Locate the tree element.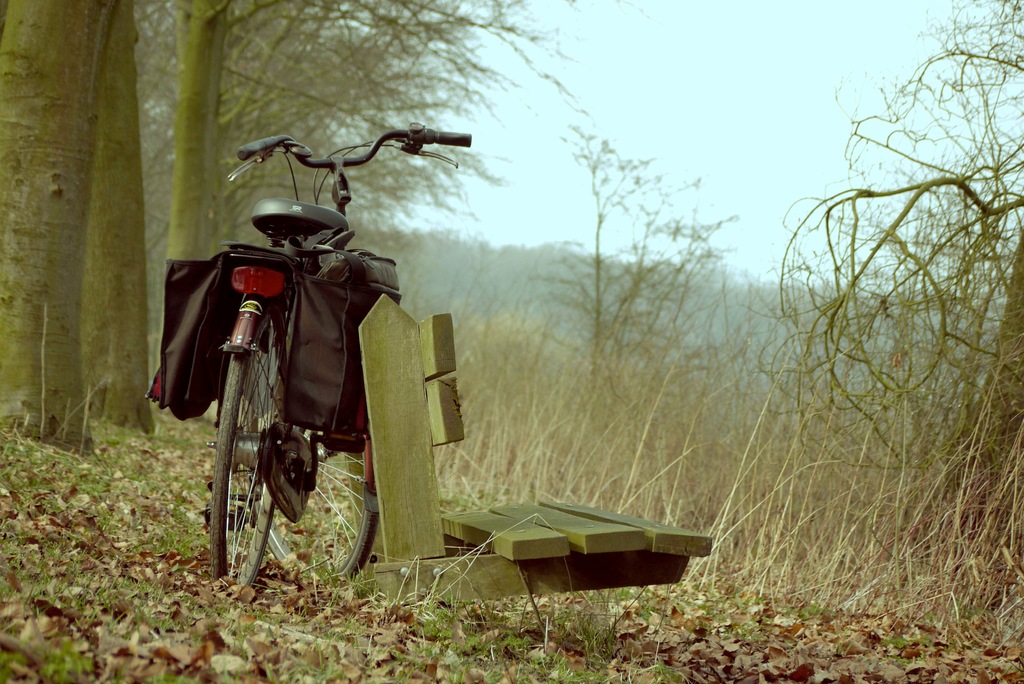
Element bbox: select_region(0, 0, 120, 459).
